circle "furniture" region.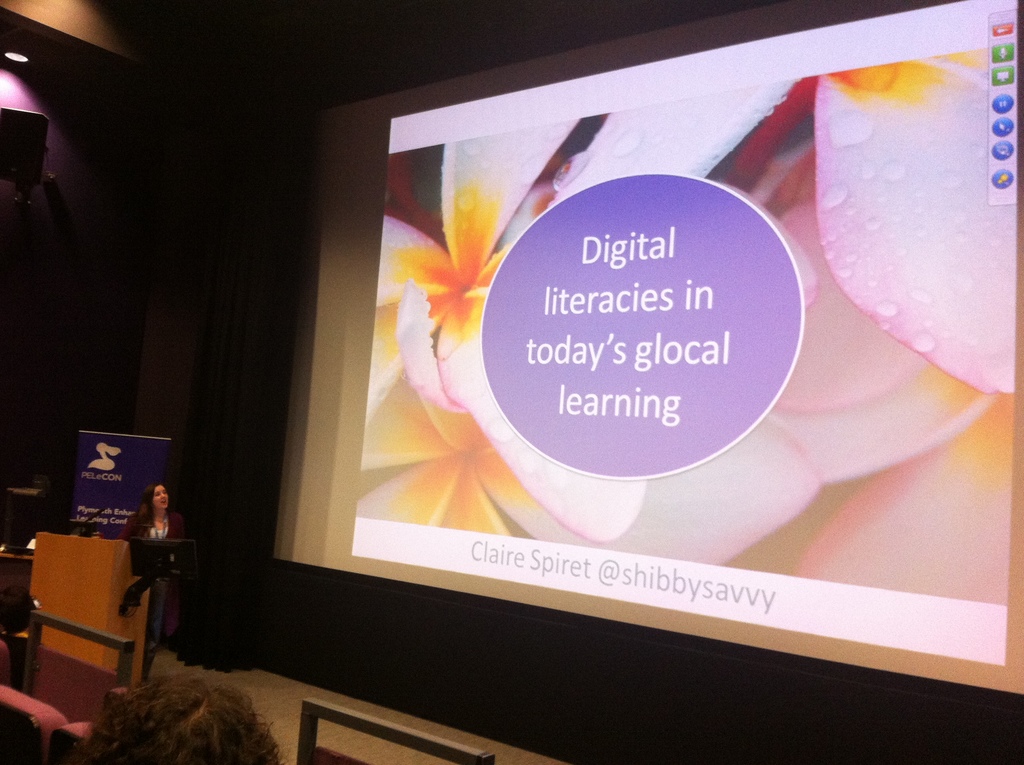
Region: (x1=28, y1=530, x2=150, y2=680).
